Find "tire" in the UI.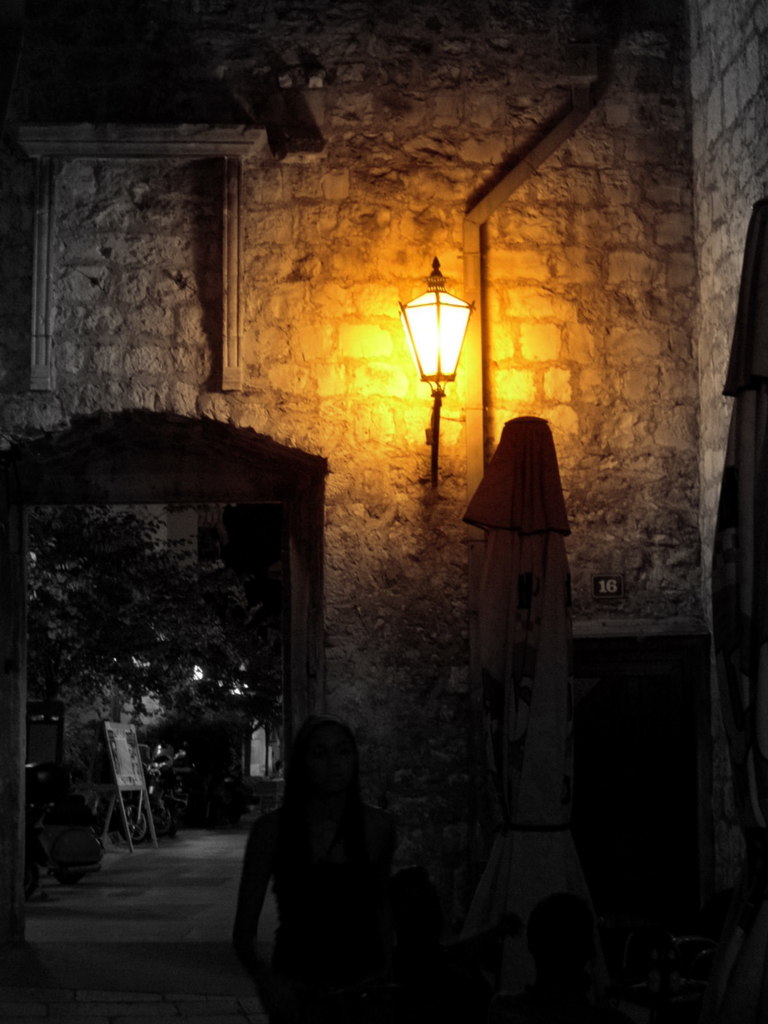
UI element at 117/804/152/841.
